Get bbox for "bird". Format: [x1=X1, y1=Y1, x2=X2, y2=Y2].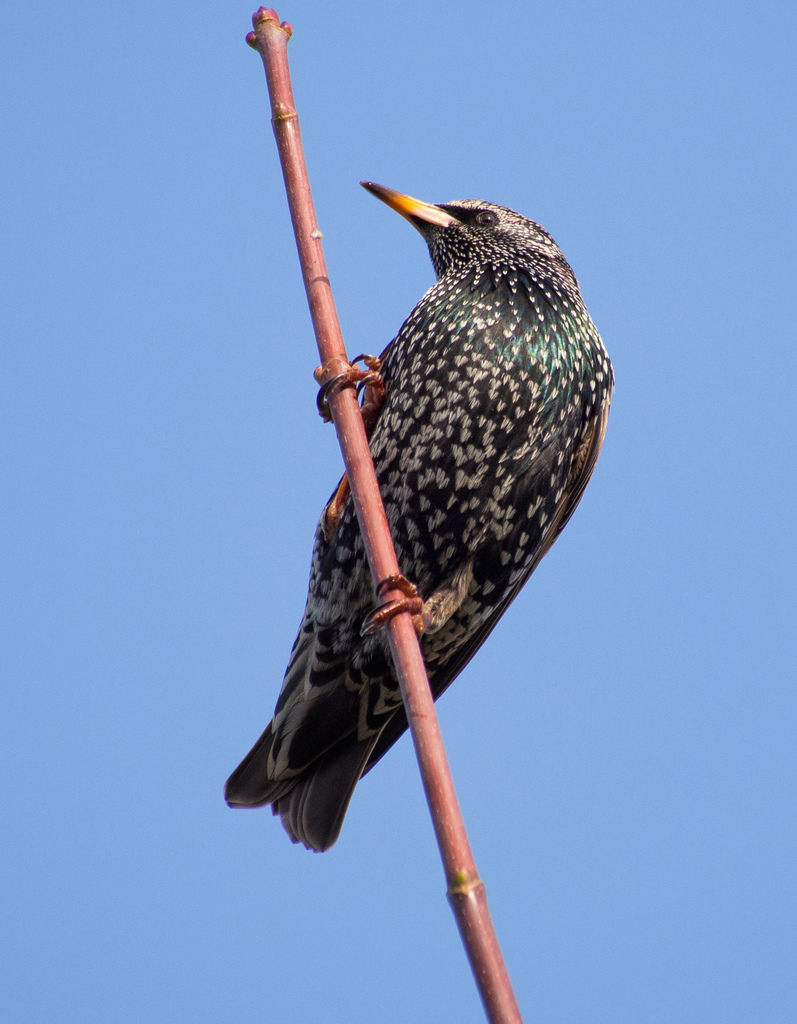
[x1=227, y1=166, x2=619, y2=914].
